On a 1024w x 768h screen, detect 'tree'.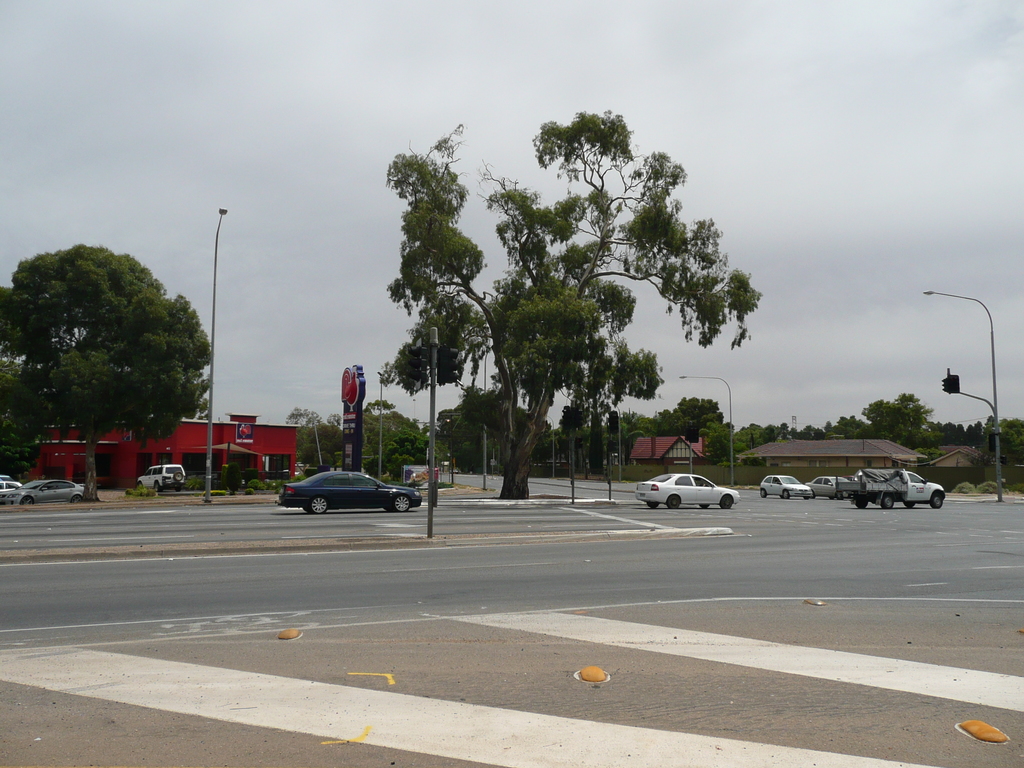
box=[259, 393, 396, 494].
